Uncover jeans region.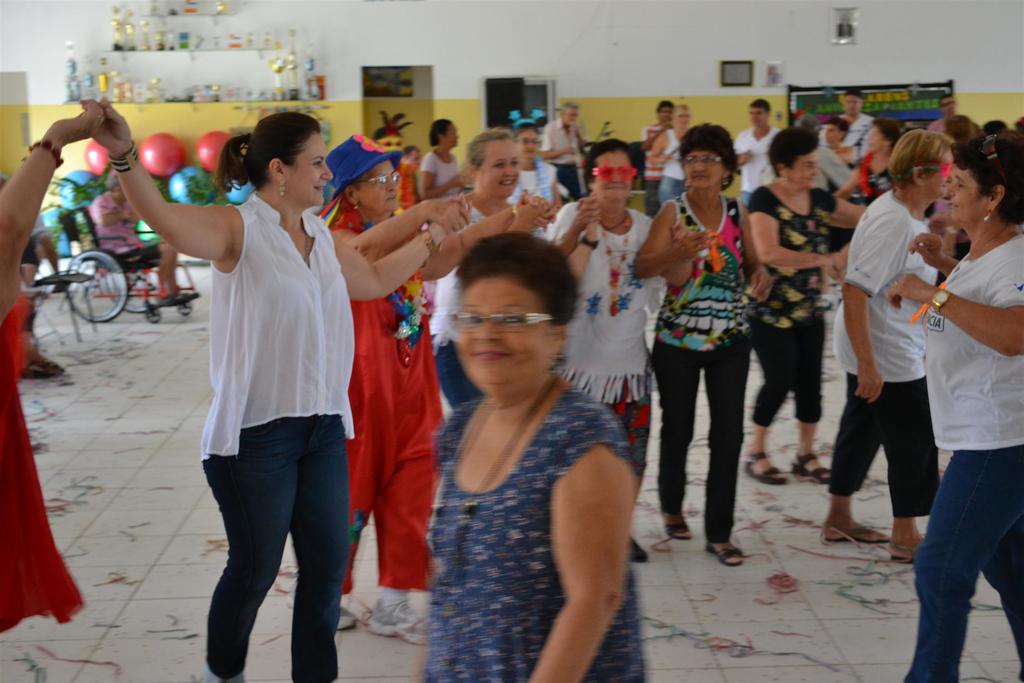
Uncovered: Rect(197, 412, 349, 682).
